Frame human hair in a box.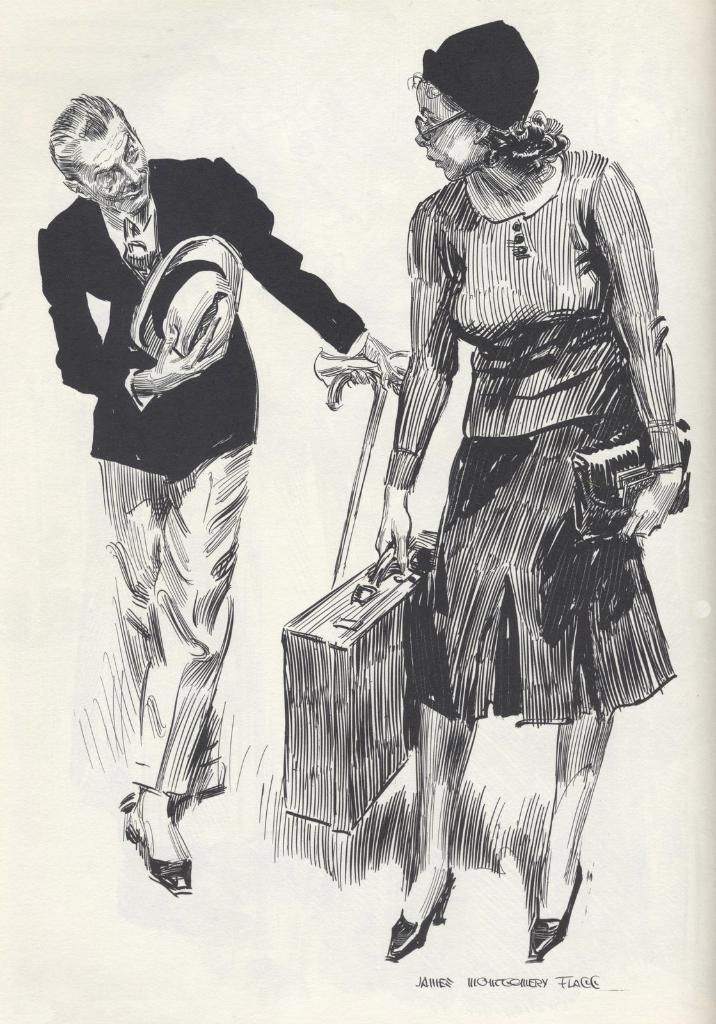
rect(47, 93, 139, 195).
